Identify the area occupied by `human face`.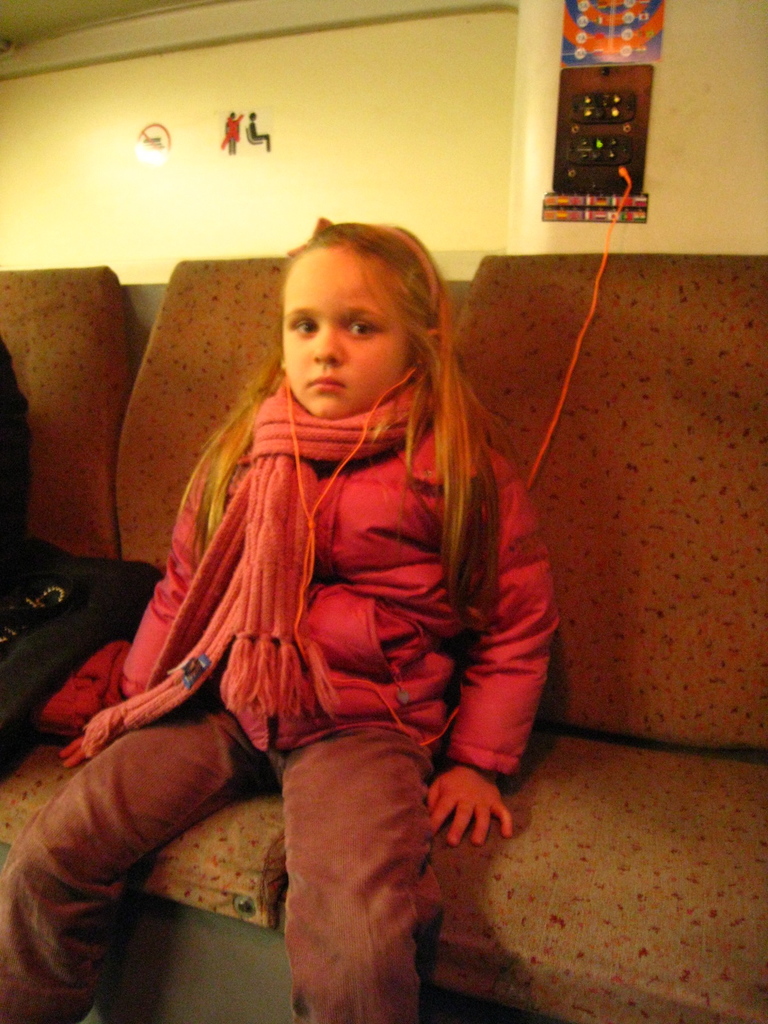
Area: (287, 250, 406, 418).
